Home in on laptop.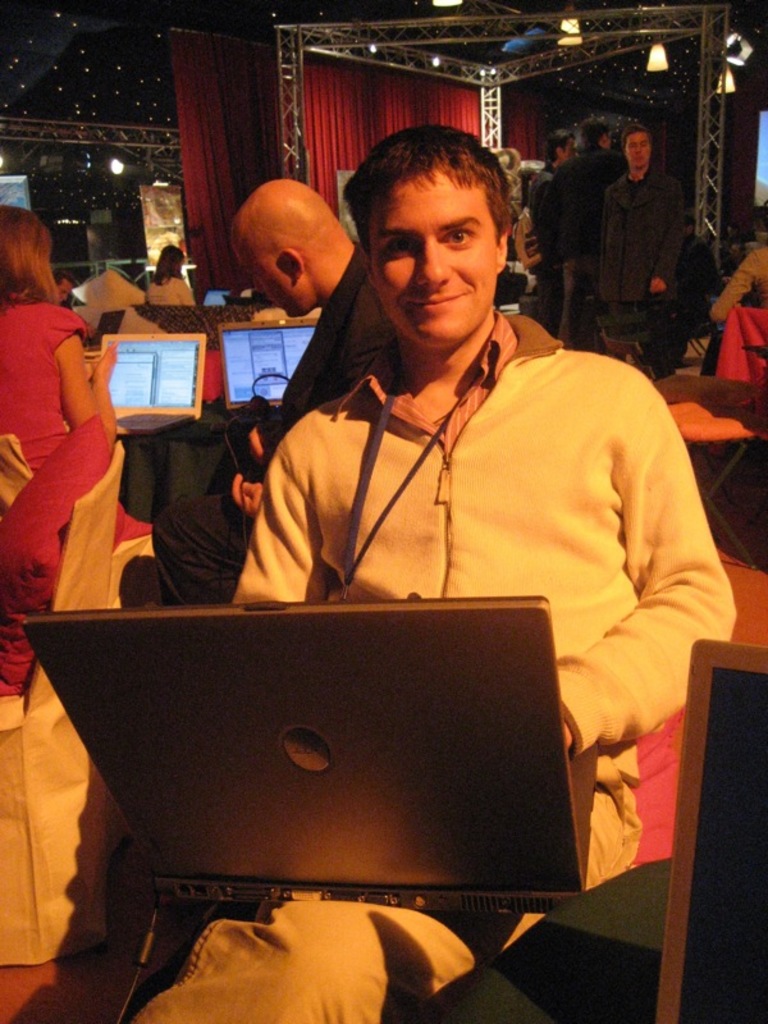
Homed in at rect(23, 596, 599, 922).
